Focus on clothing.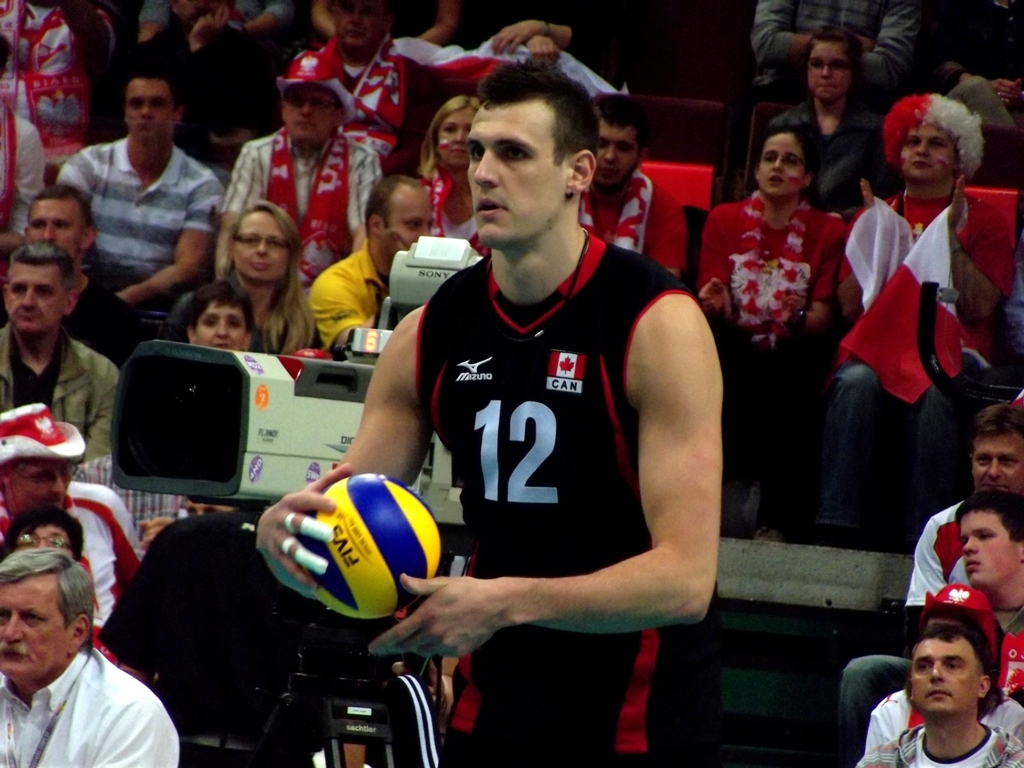
Focused at pyautogui.locateOnScreen(809, 186, 1023, 501).
